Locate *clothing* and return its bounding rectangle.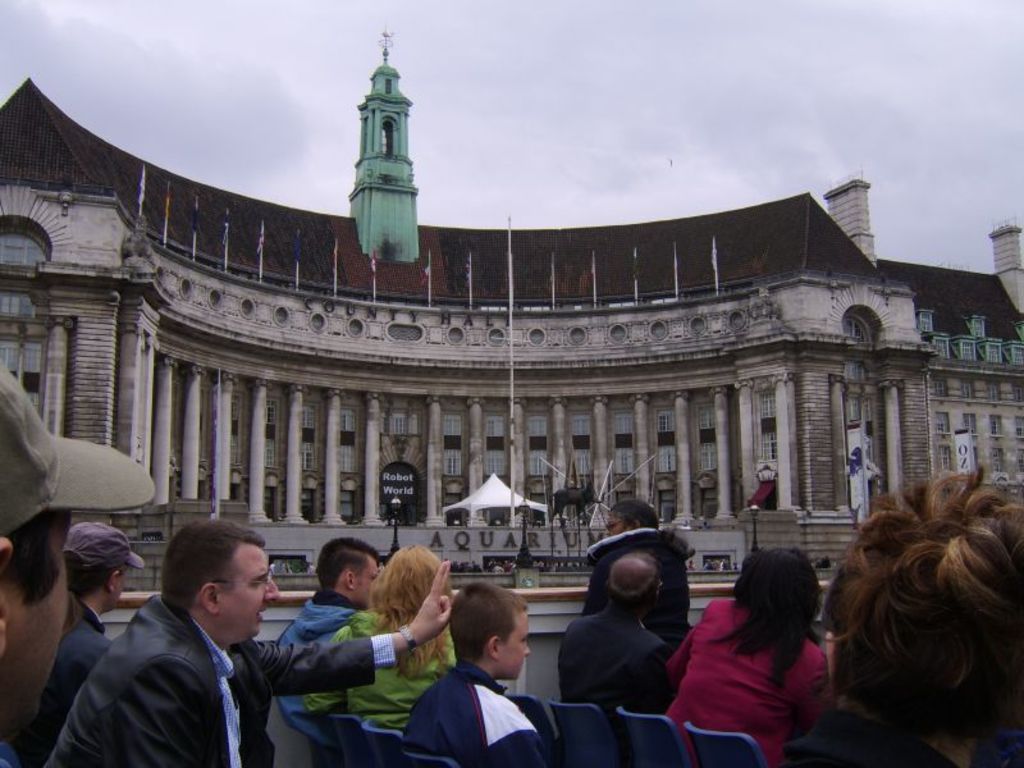
<region>18, 598, 111, 767</region>.
